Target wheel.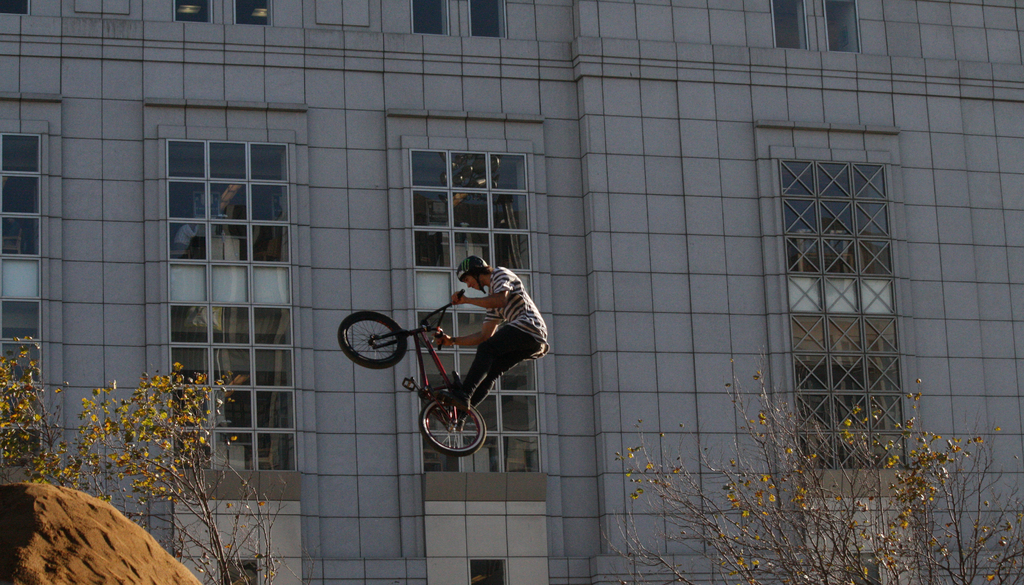
Target region: [left=419, top=396, right=486, bottom=456].
